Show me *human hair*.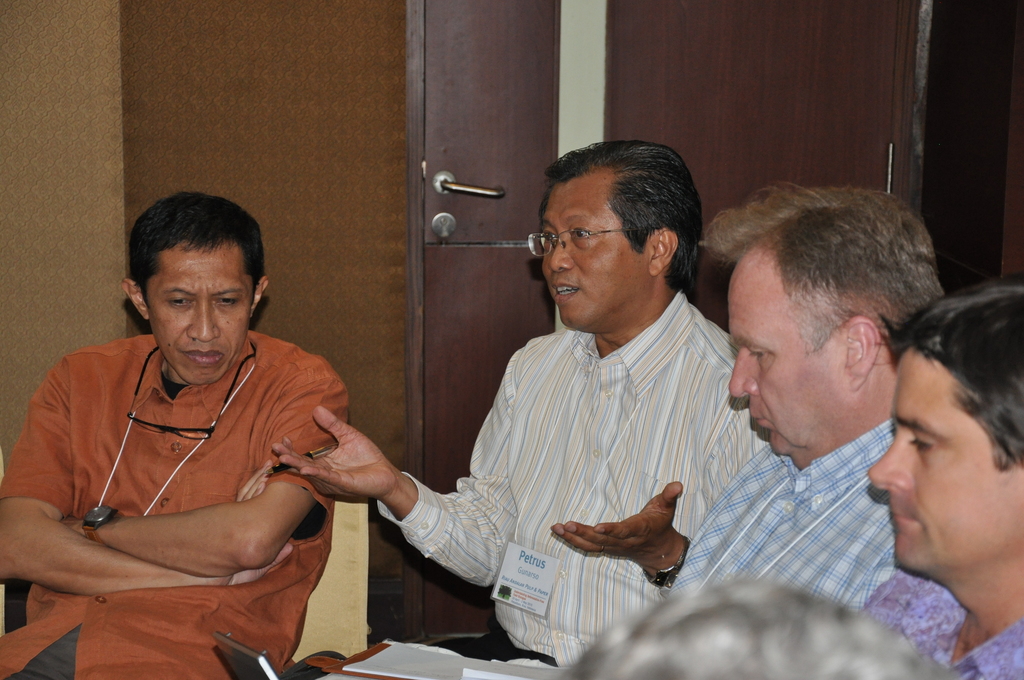
*human hair* is here: (544, 140, 703, 303).
